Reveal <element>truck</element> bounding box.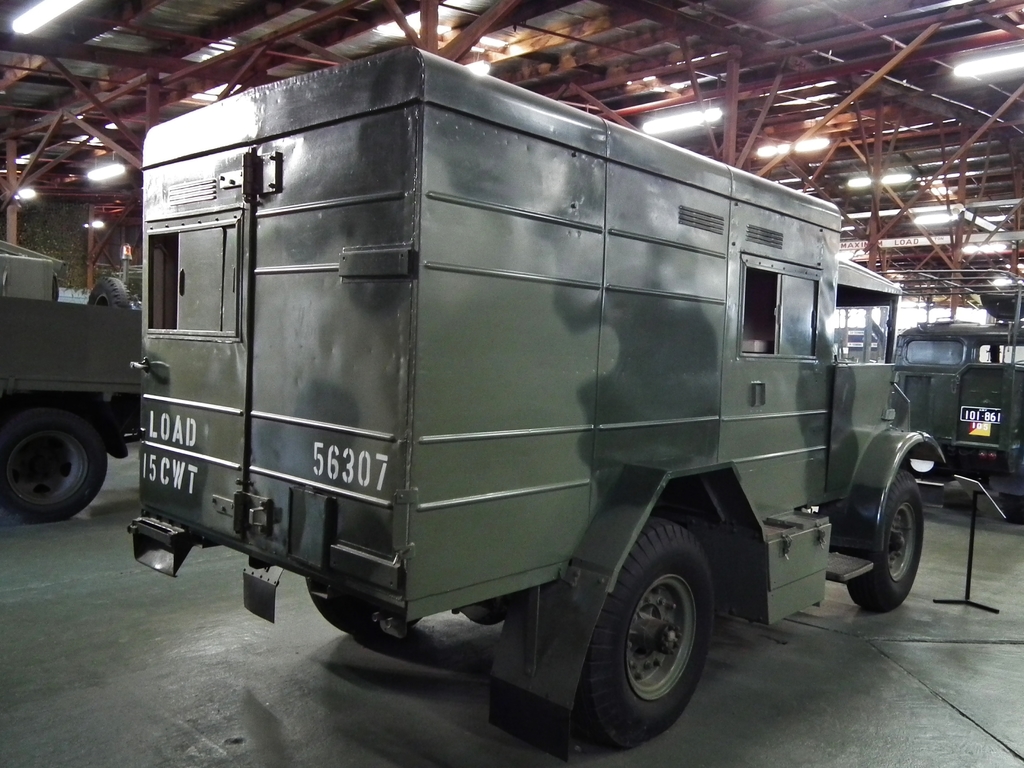
Revealed: <region>11, 259, 145, 536</region>.
